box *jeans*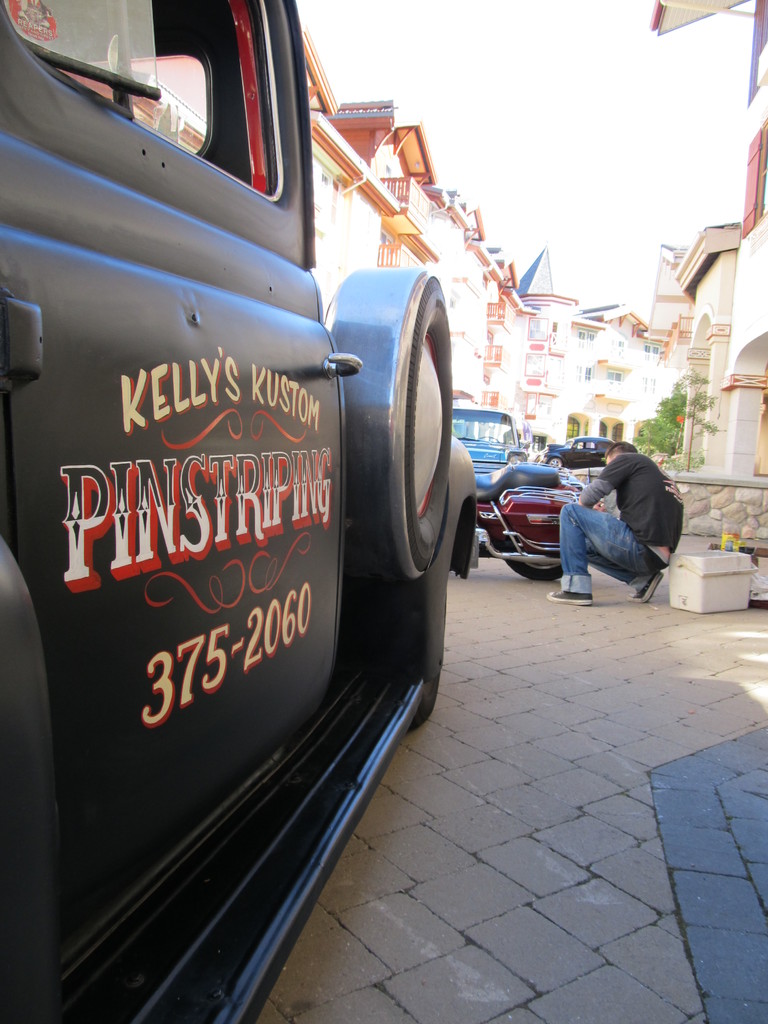
558, 502, 669, 593
